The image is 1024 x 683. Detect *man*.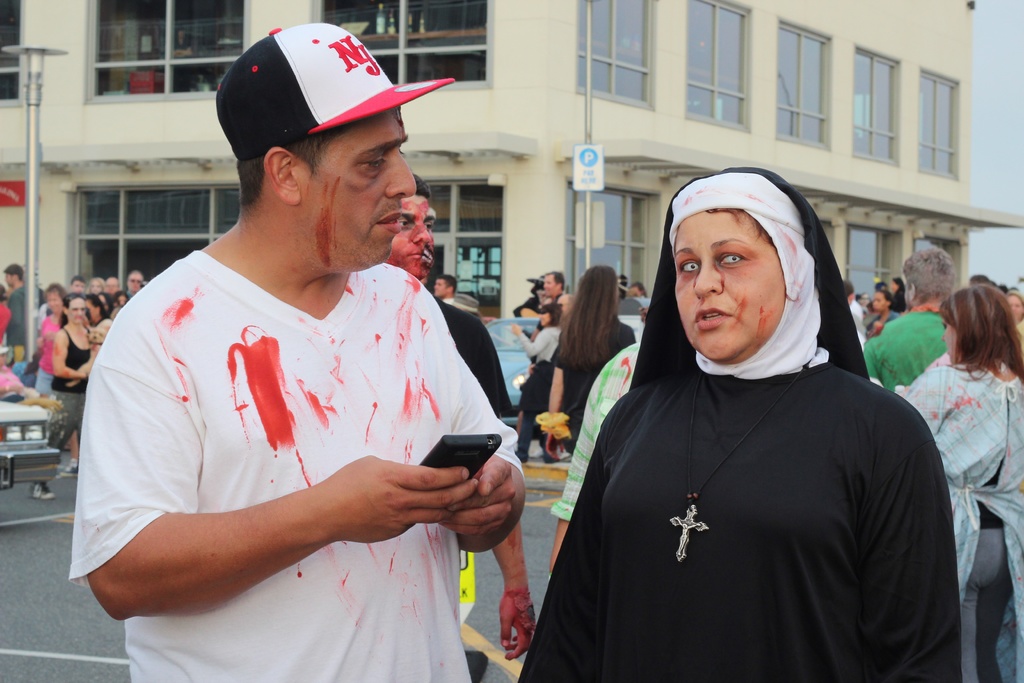
Detection: l=540, t=269, r=564, b=306.
